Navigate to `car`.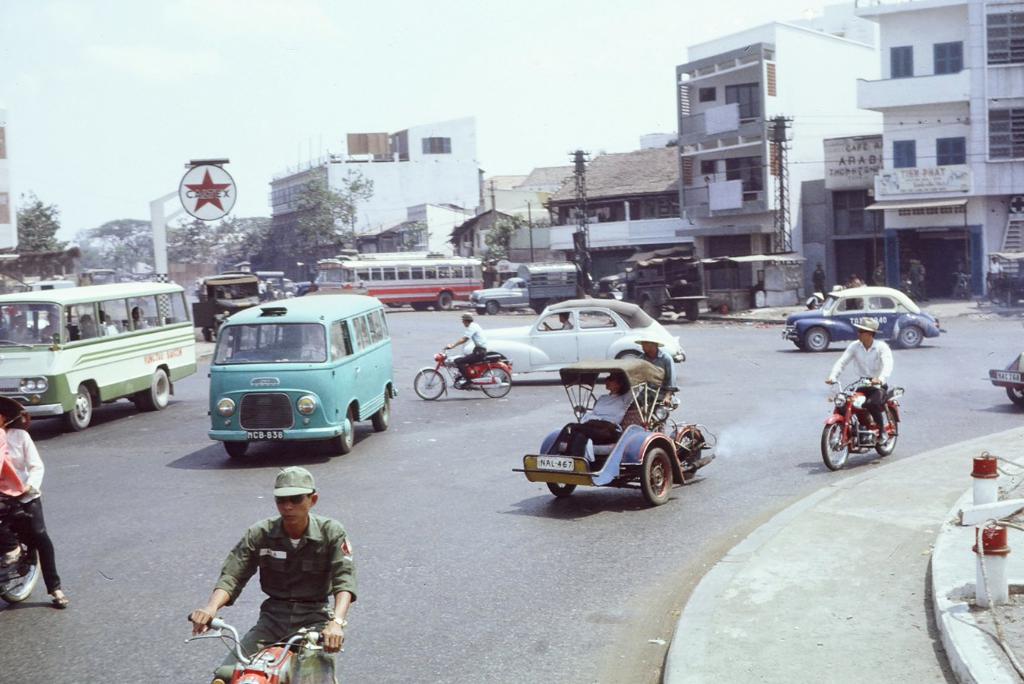
Navigation target: bbox=[464, 288, 685, 383].
